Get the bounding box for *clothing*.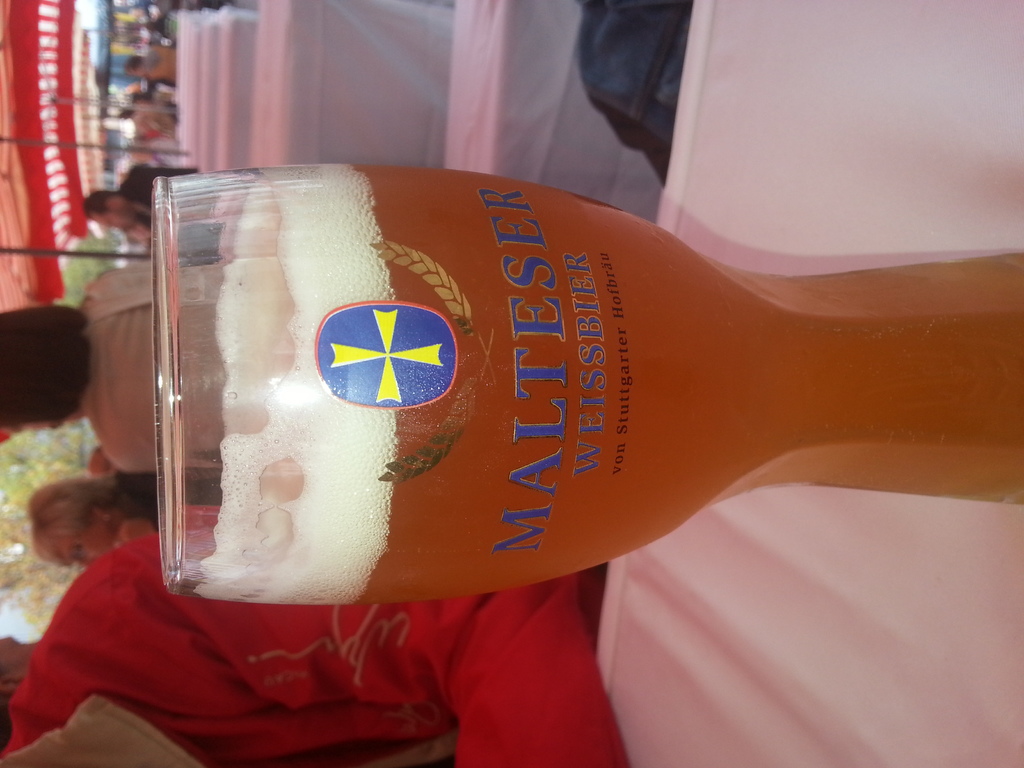
detection(120, 159, 204, 252).
